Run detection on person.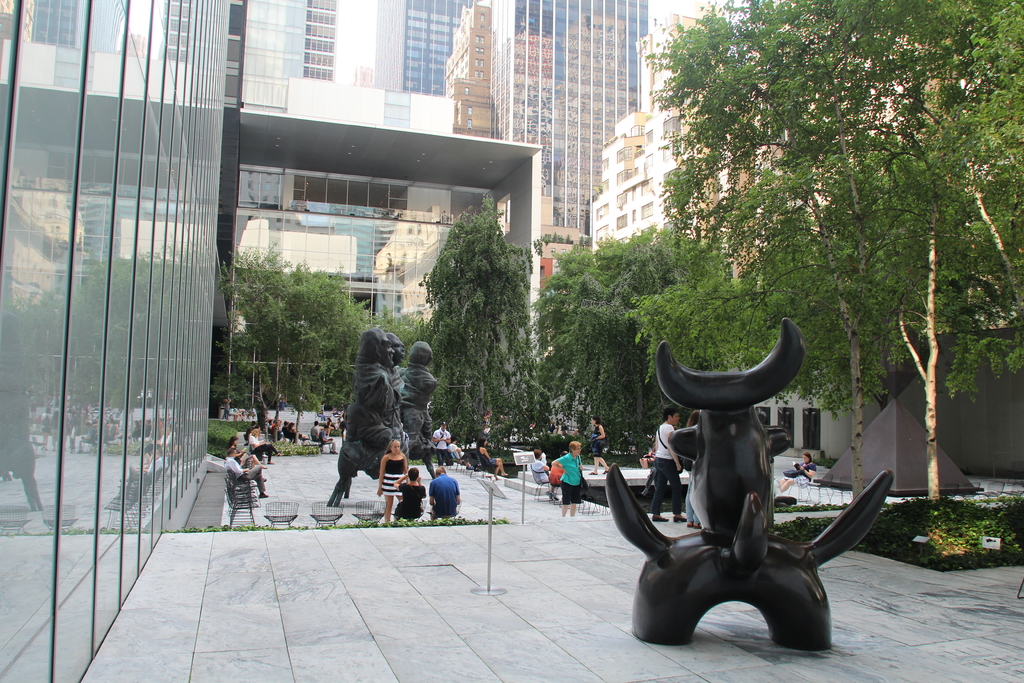
Result: locate(449, 435, 468, 468).
